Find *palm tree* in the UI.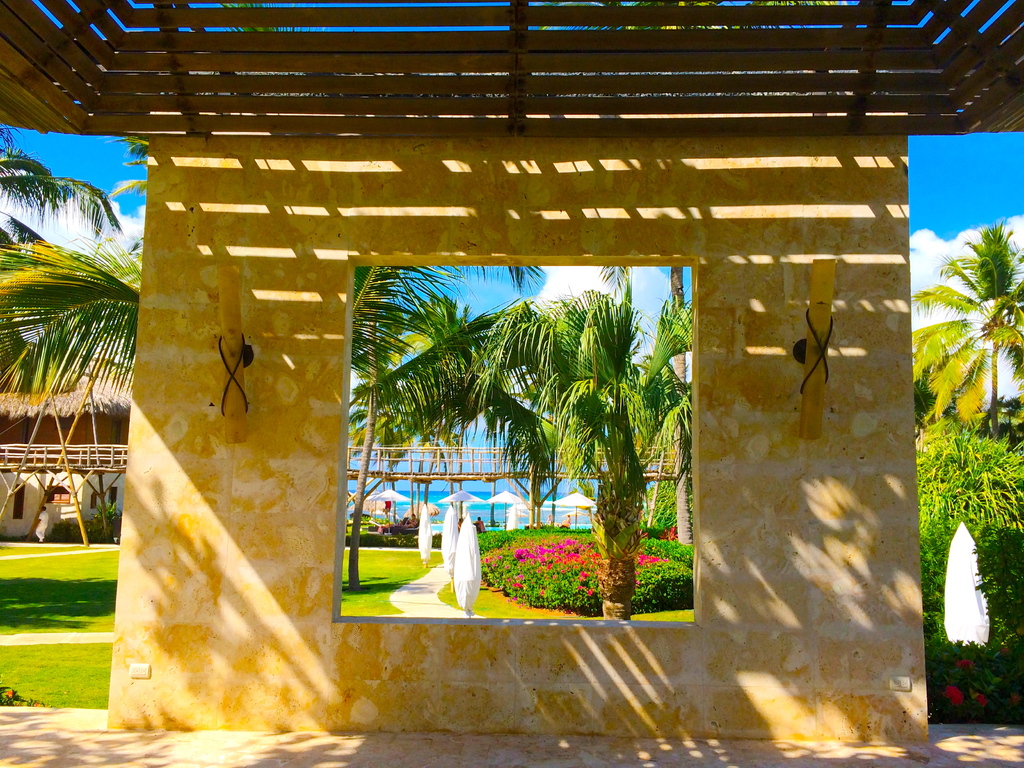
UI element at 0 223 193 500.
